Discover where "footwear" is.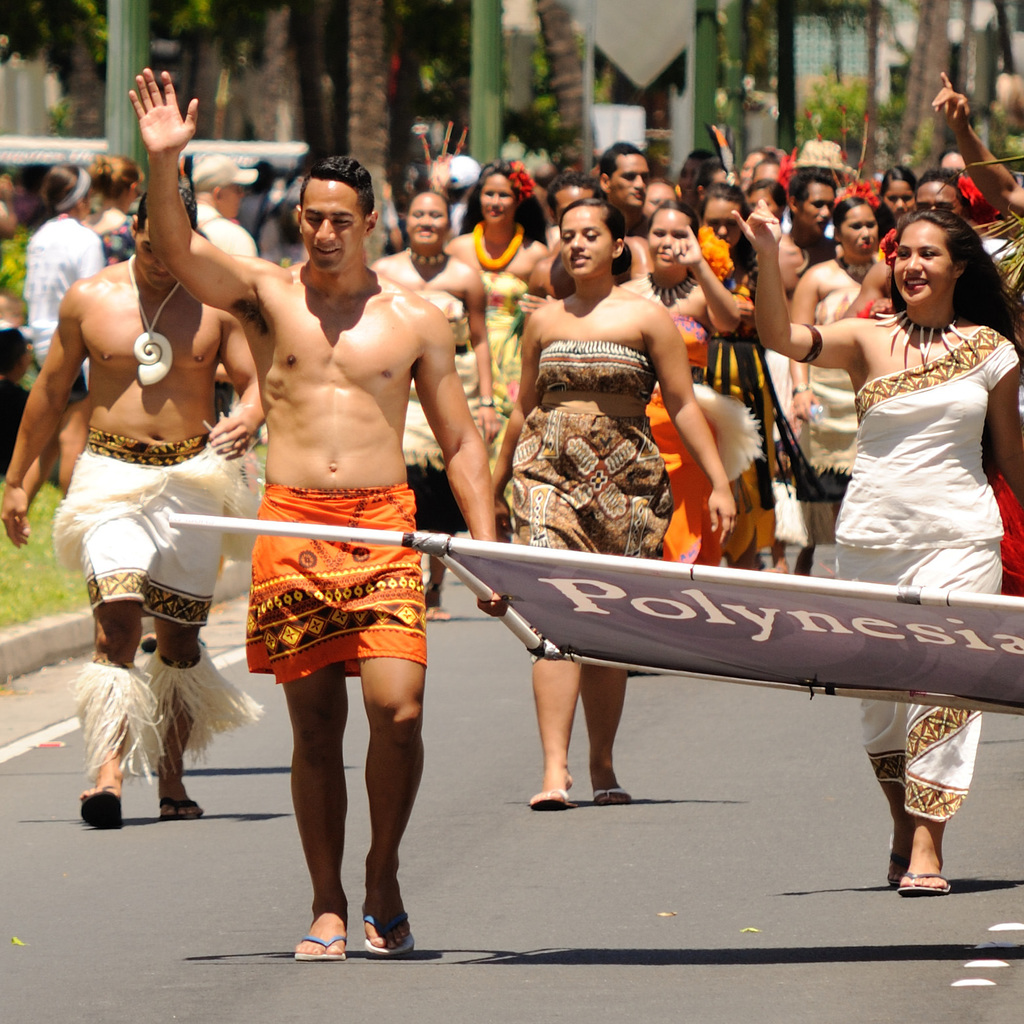
Discovered at region(529, 784, 569, 813).
